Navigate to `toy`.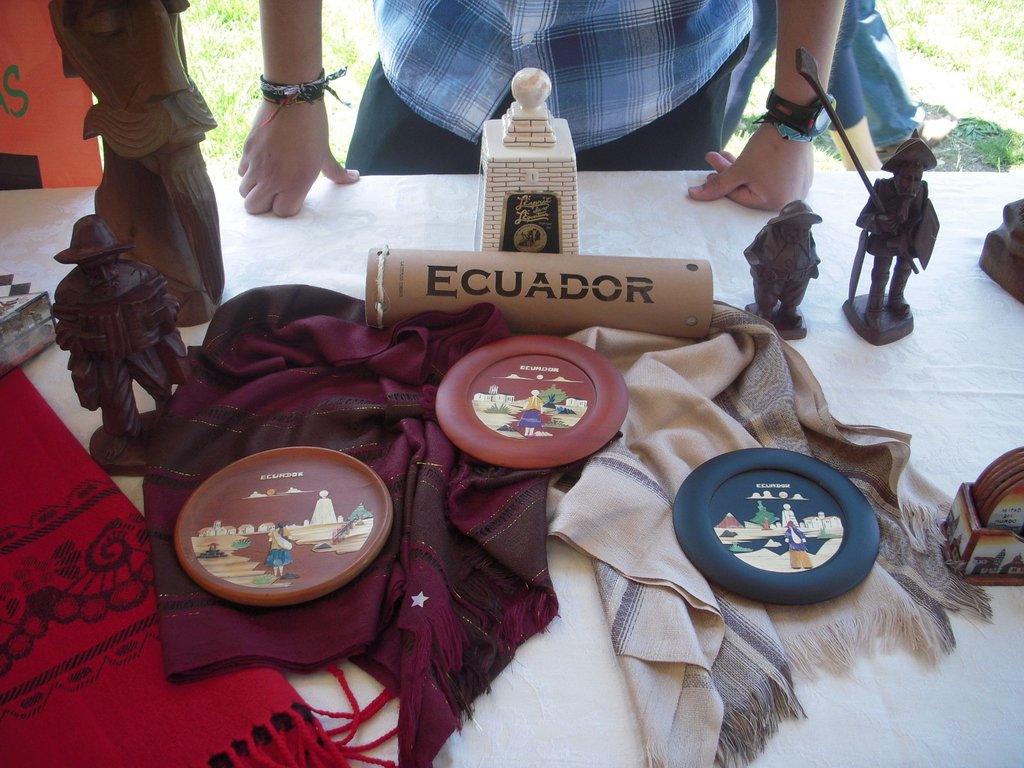
Navigation target: {"left": 974, "top": 195, "right": 1023, "bottom": 305}.
